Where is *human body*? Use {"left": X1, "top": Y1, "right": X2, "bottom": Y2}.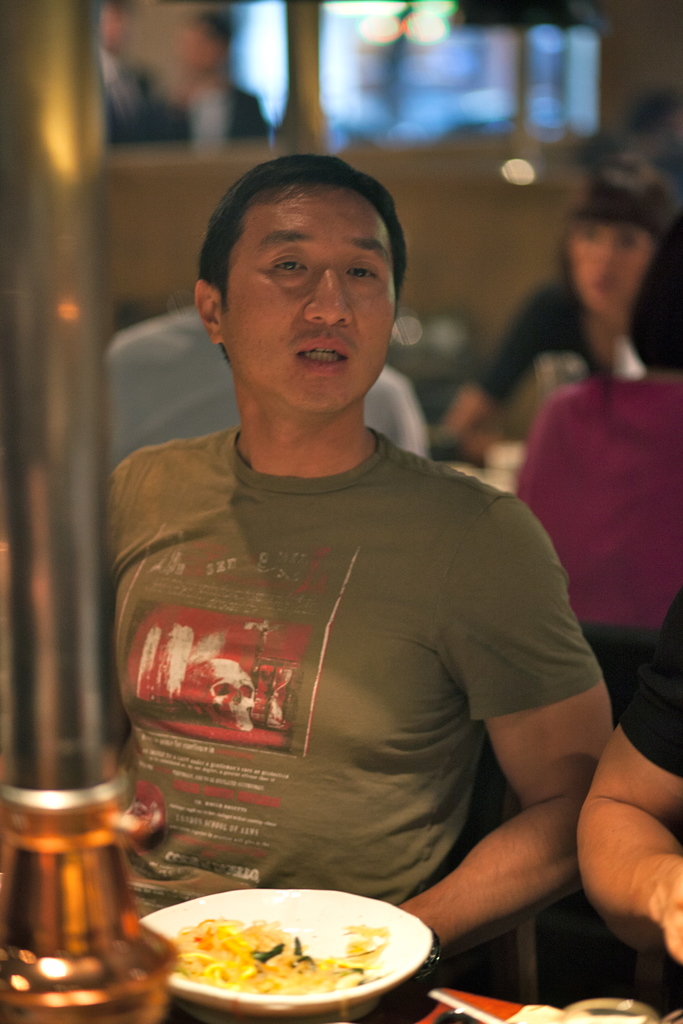
{"left": 442, "top": 270, "right": 600, "bottom": 457}.
